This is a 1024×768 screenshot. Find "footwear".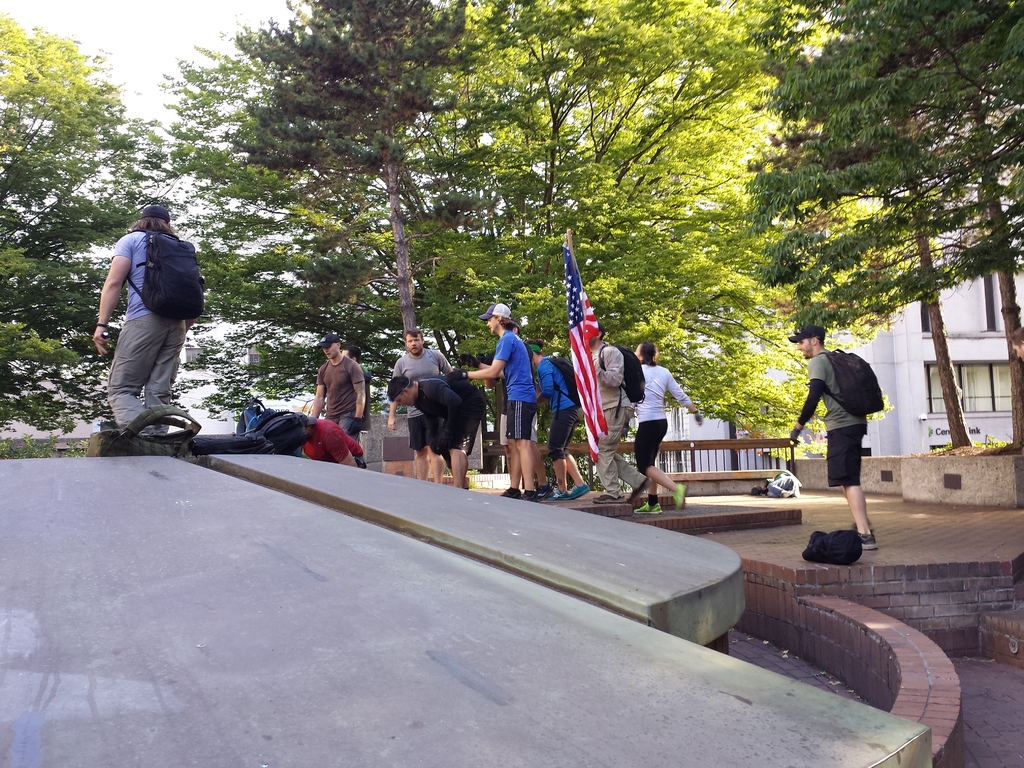
Bounding box: pyautogui.locateOnScreen(522, 491, 541, 502).
